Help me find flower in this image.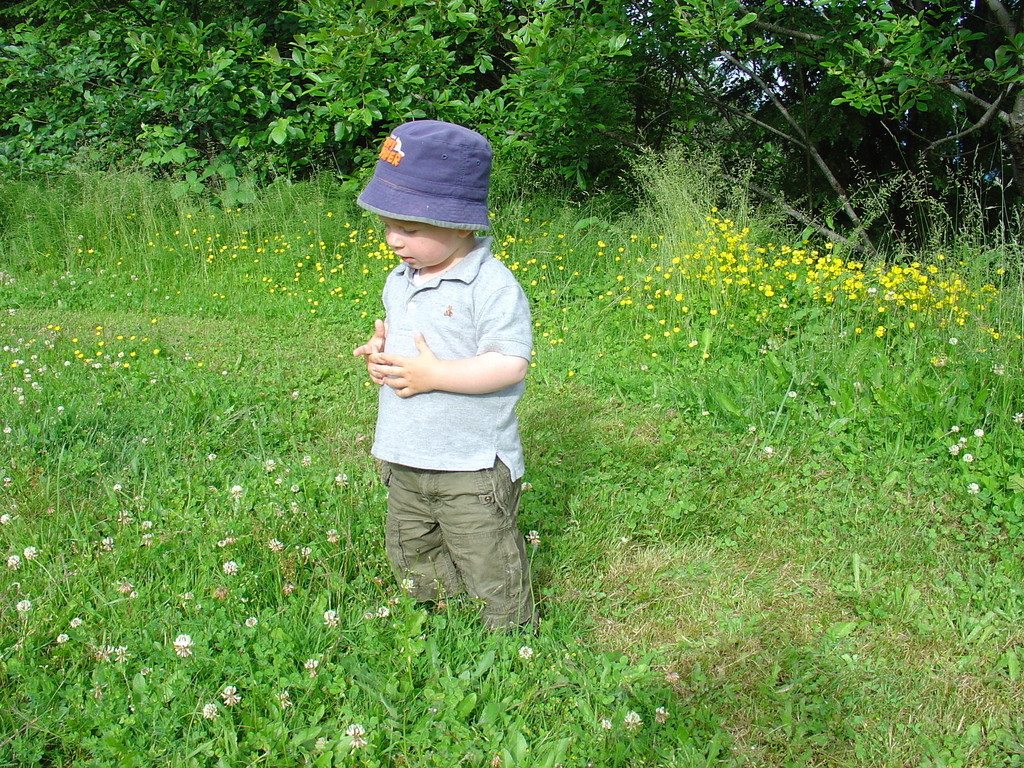
Found it: bbox=[524, 479, 533, 492].
